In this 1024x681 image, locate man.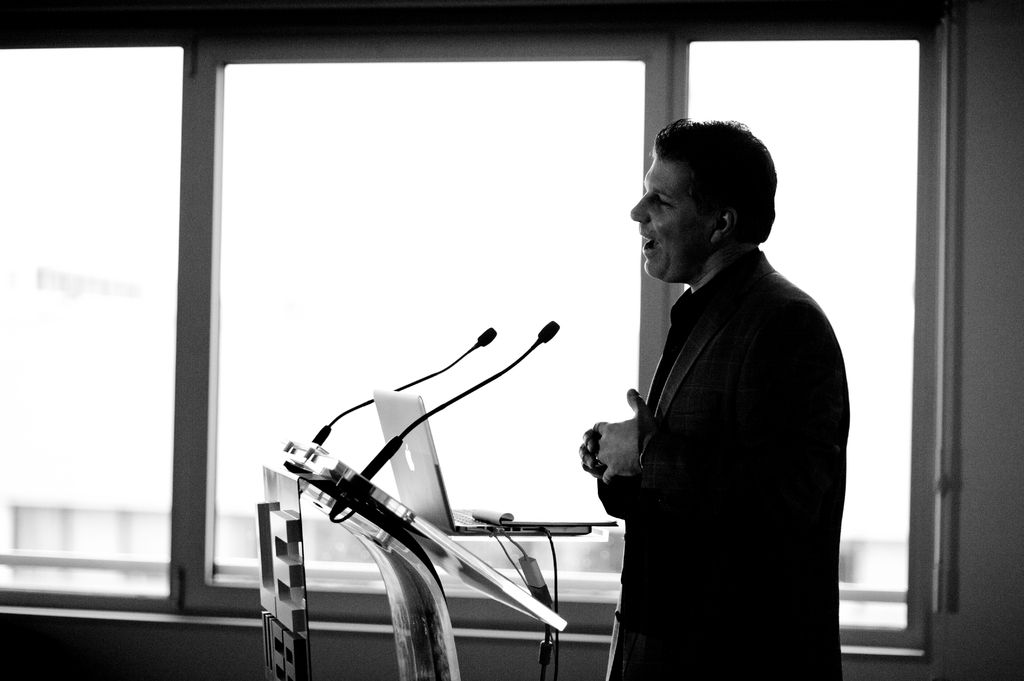
Bounding box: detection(572, 116, 854, 680).
